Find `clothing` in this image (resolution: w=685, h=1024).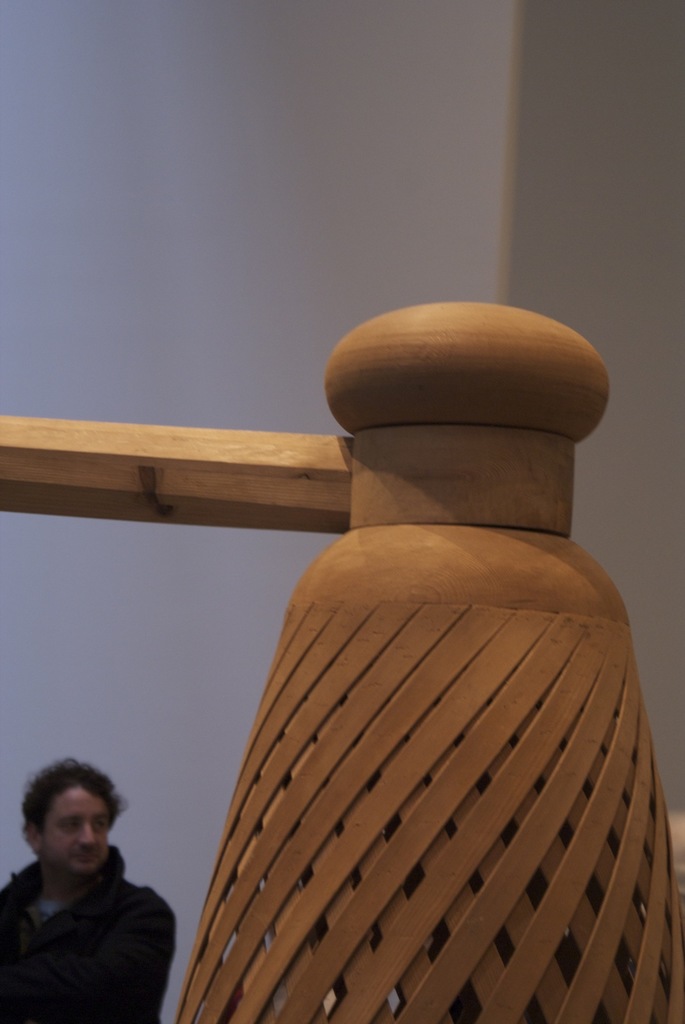
bbox=(0, 844, 175, 1023).
